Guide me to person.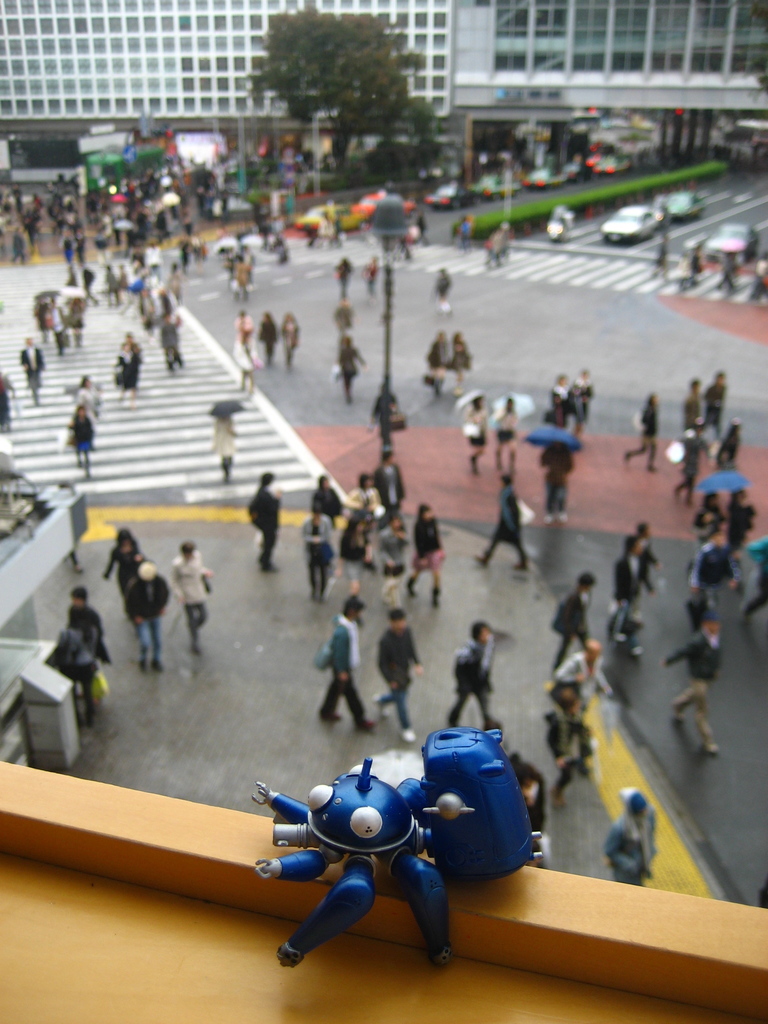
Guidance: [left=605, top=792, right=662, bottom=886].
